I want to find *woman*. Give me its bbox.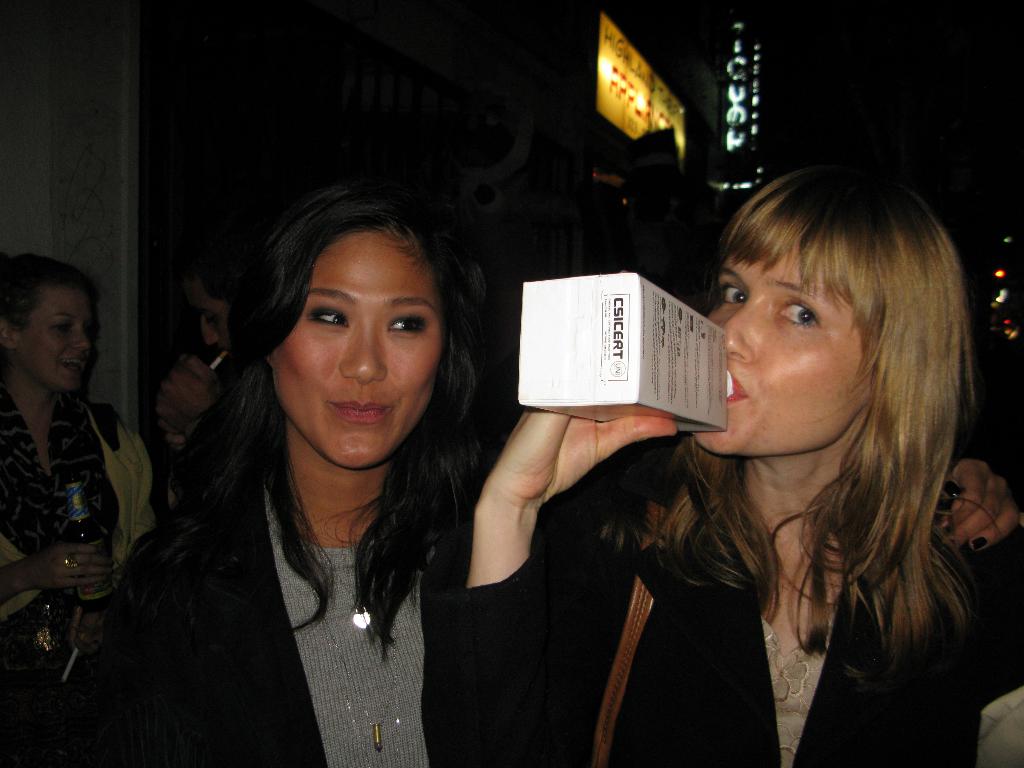
pyautogui.locateOnScreen(0, 247, 161, 767).
